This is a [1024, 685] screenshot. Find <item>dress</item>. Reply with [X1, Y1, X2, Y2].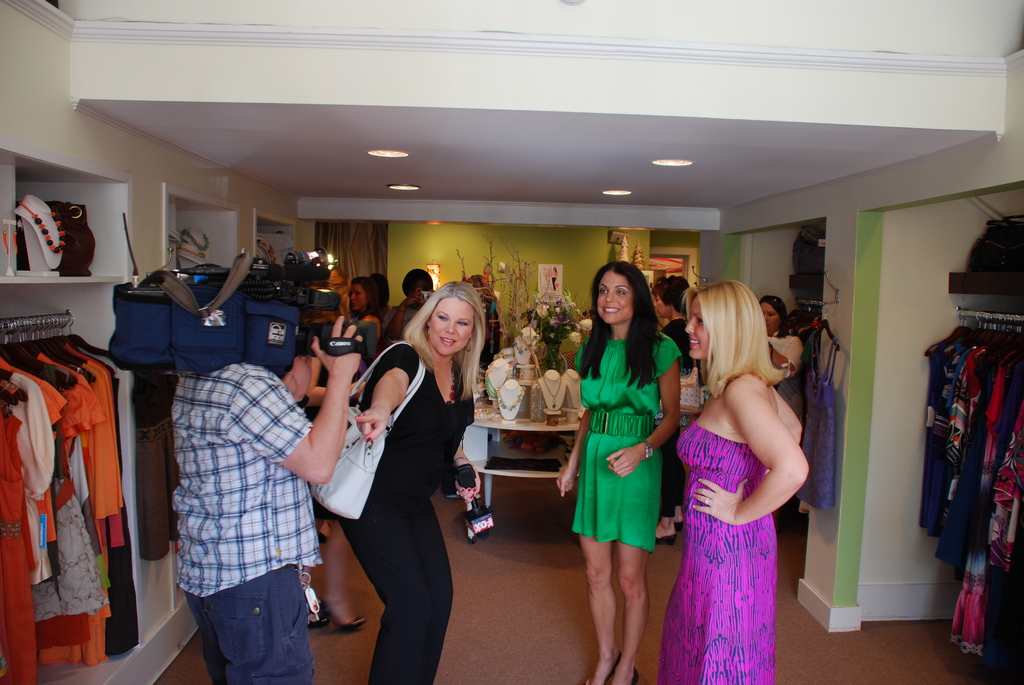
[658, 421, 786, 684].
